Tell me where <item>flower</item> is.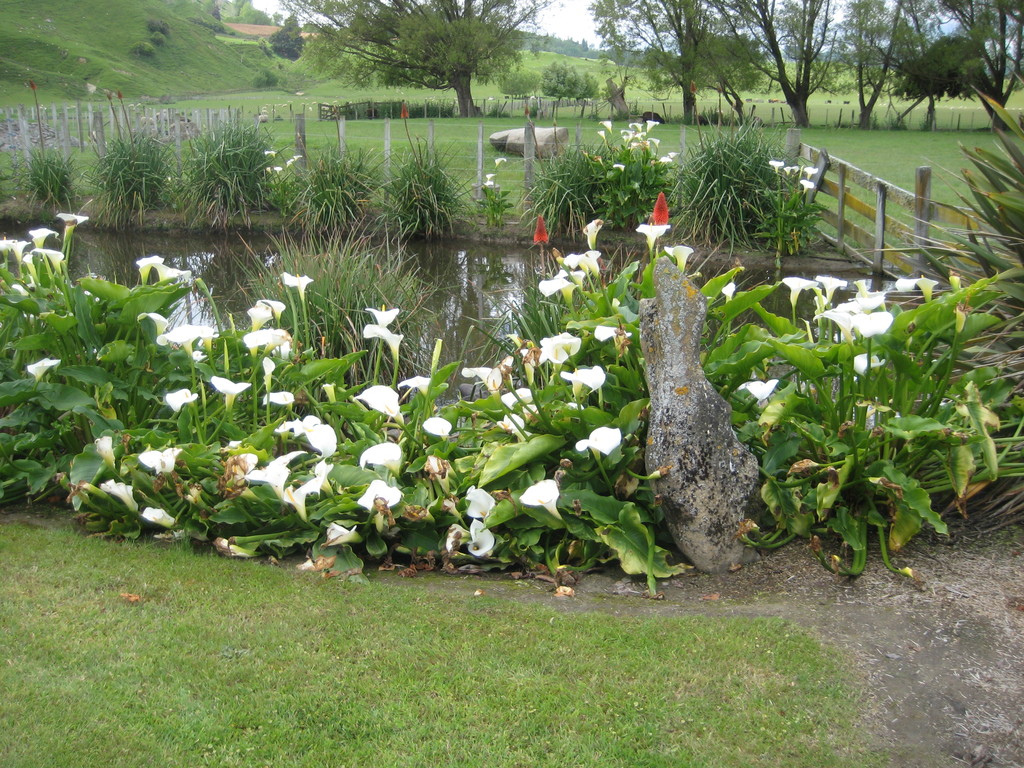
<item>flower</item> is at [x1=398, y1=375, x2=429, y2=400].
